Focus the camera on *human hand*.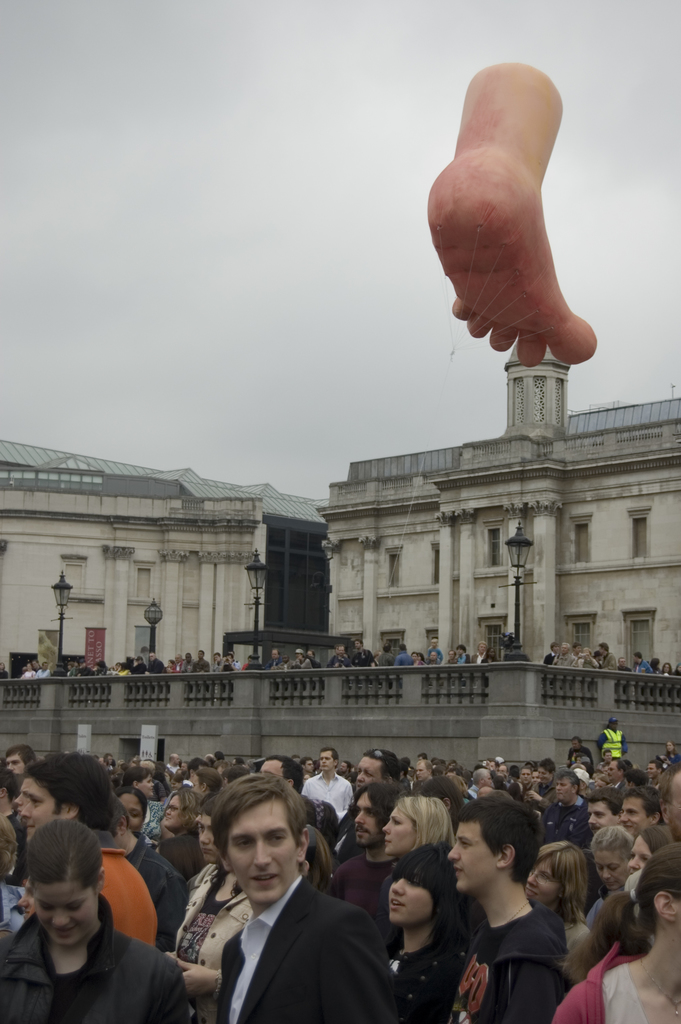
Focus region: rect(144, 669, 151, 676).
